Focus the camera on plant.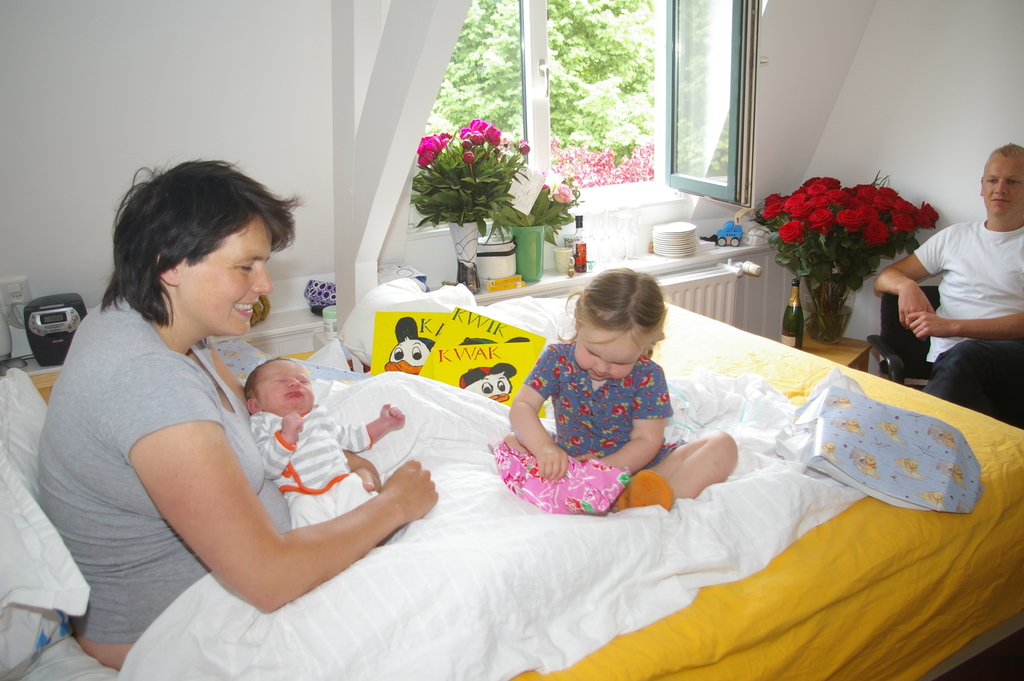
Focus region: bbox=(410, 117, 526, 246).
